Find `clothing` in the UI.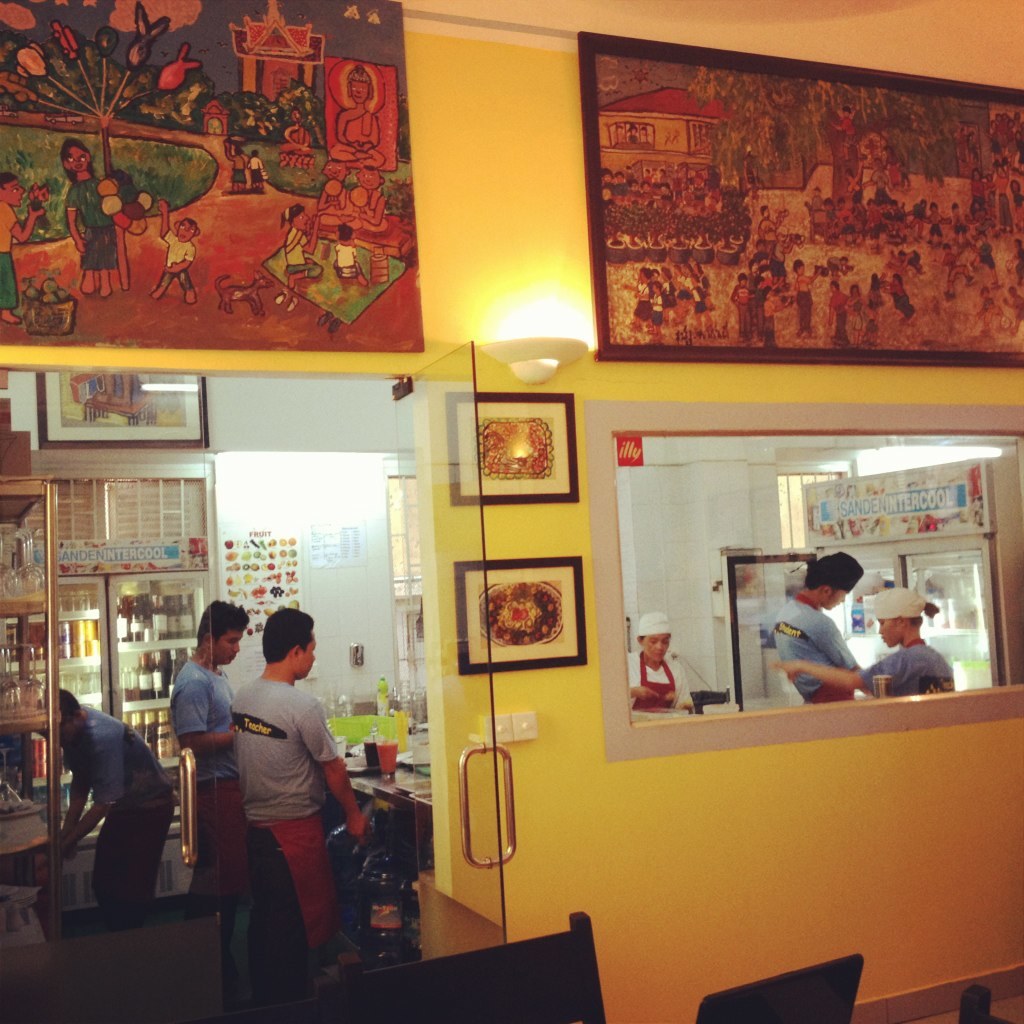
UI element at (left=251, top=815, right=331, bottom=945).
